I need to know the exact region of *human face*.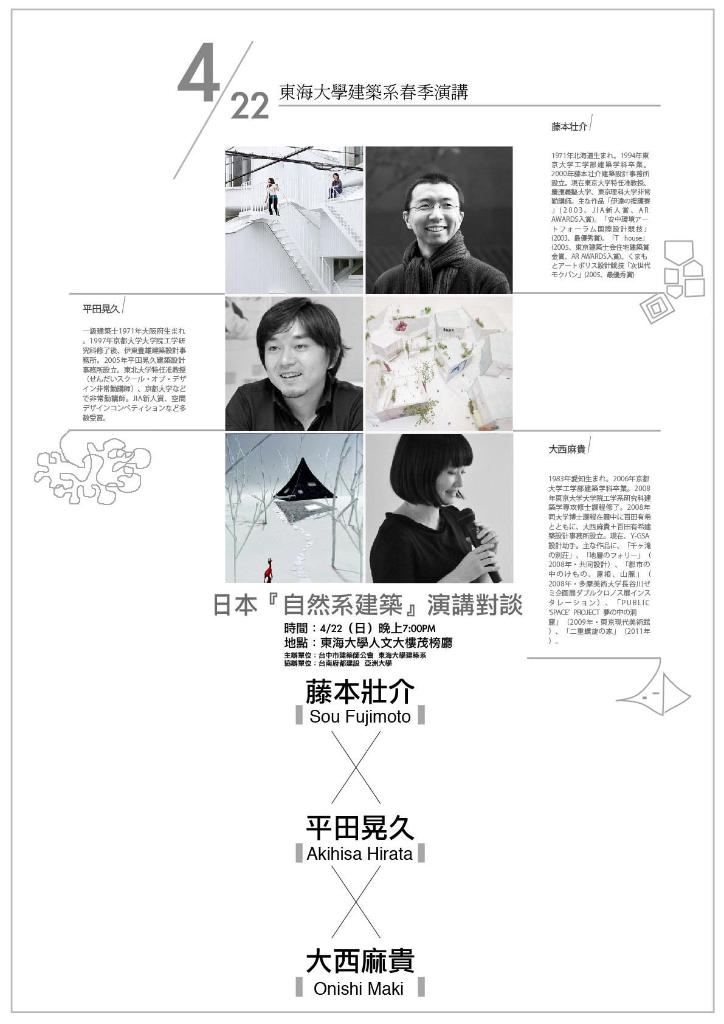
Region: {"left": 260, "top": 323, "right": 334, "bottom": 398}.
